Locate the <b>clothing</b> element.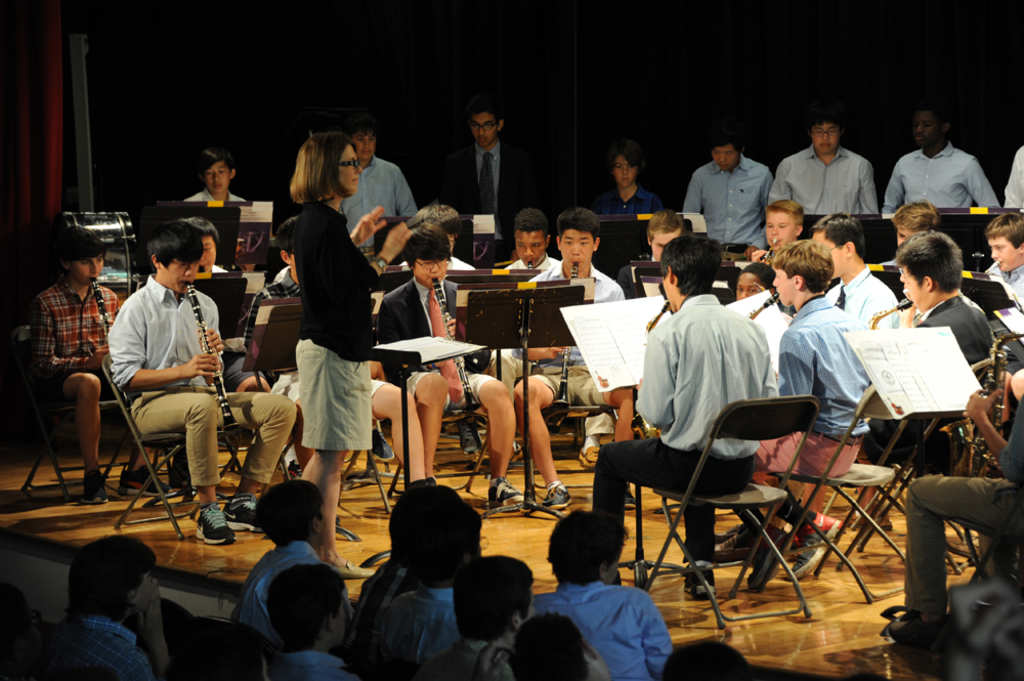
Element bbox: BBox(28, 616, 154, 680).
